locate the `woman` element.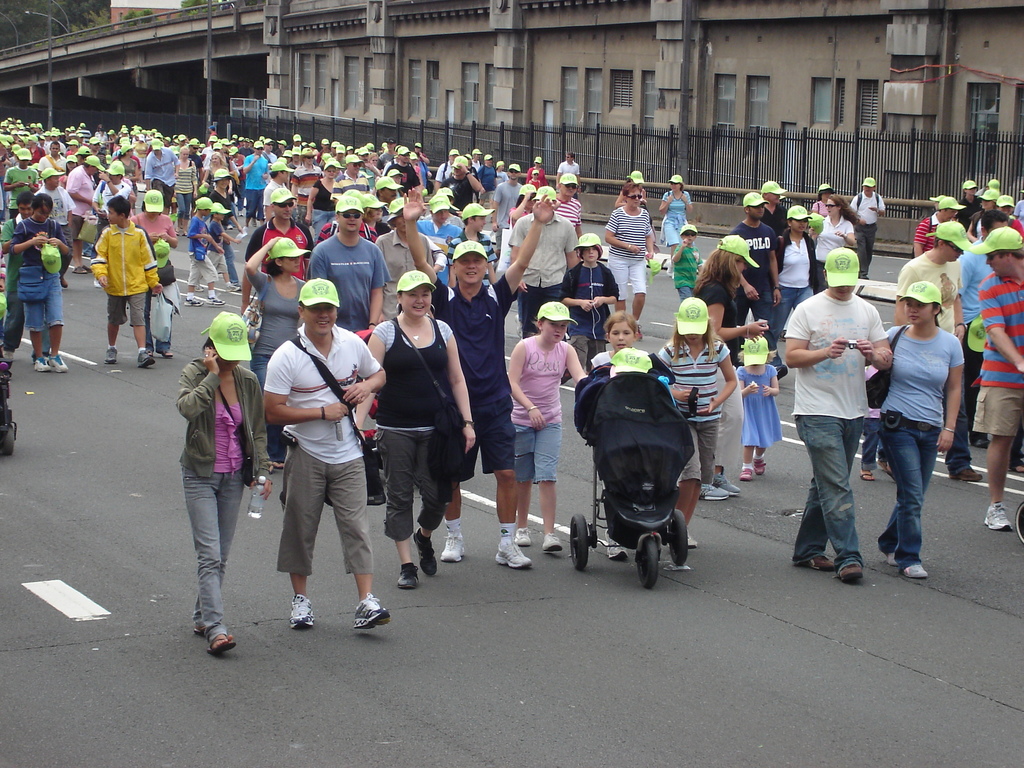
Element bbox: 358, 268, 462, 599.
